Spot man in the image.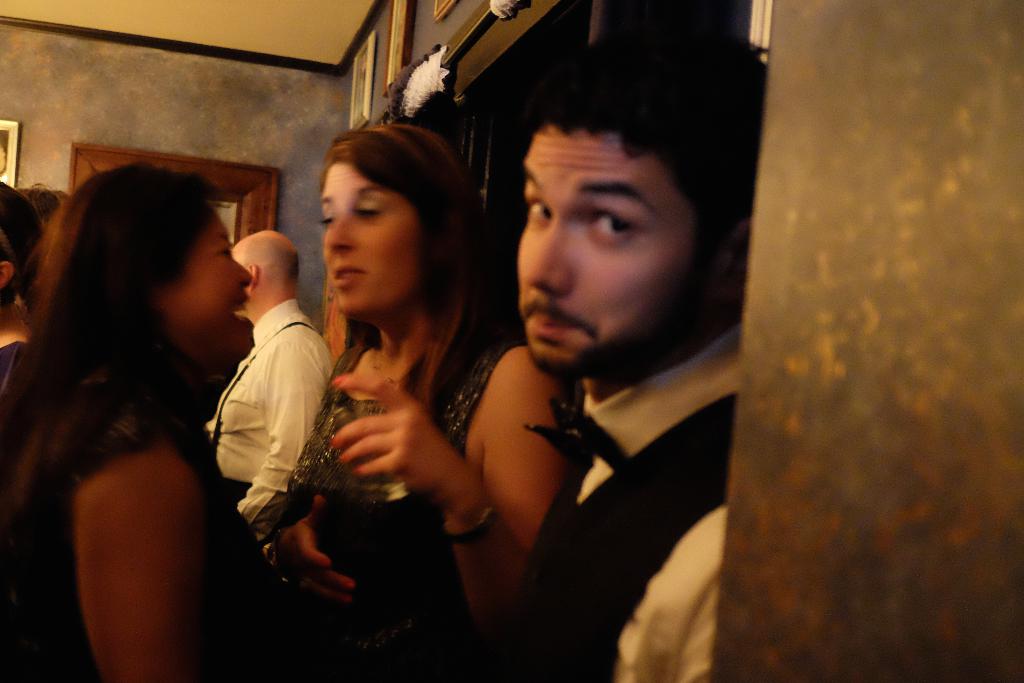
man found at (197,207,332,567).
